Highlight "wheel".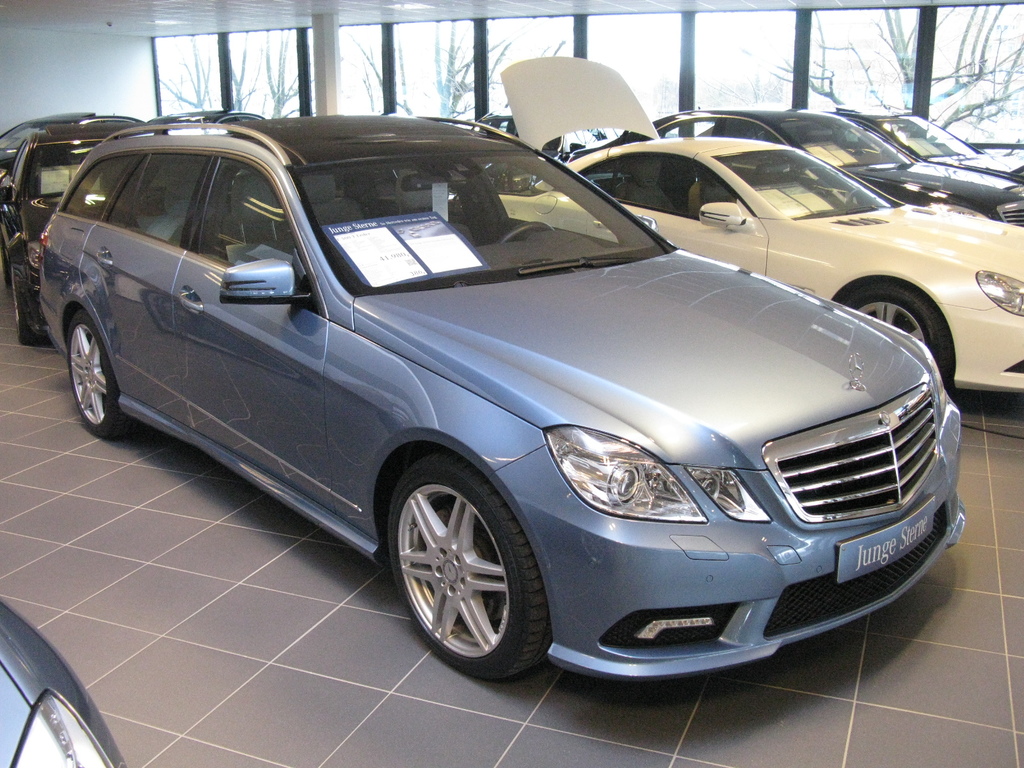
Highlighted region: left=836, top=282, right=949, bottom=378.
